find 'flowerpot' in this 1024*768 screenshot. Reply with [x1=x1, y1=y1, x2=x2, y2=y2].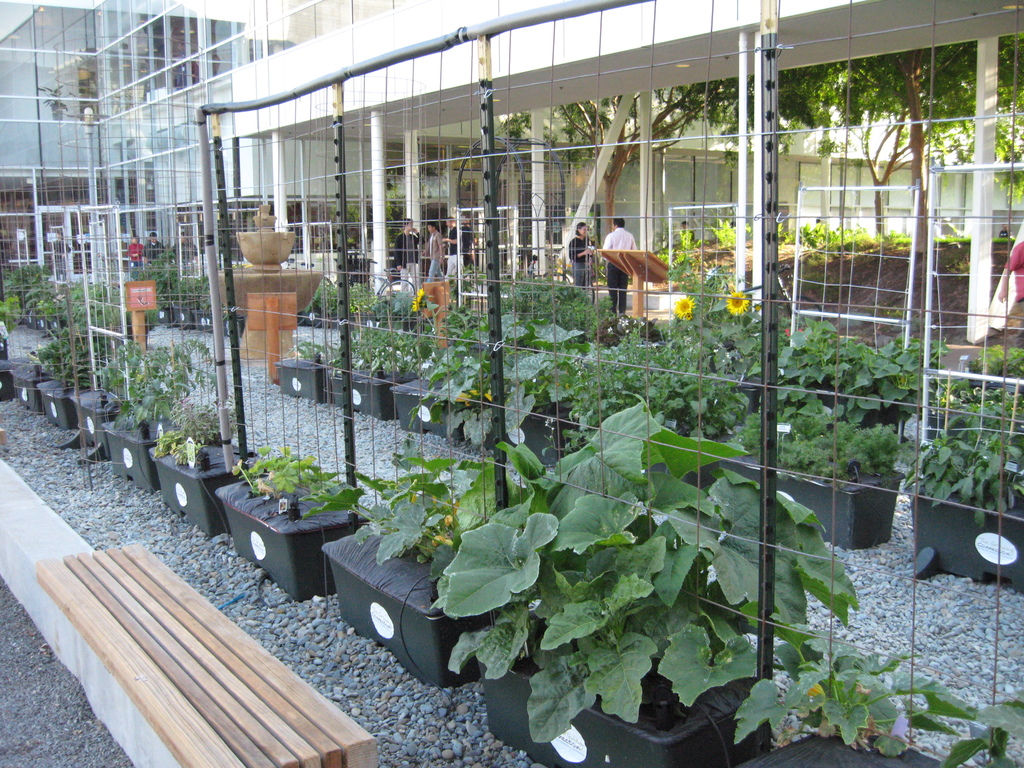
[x1=35, y1=371, x2=97, y2=426].
